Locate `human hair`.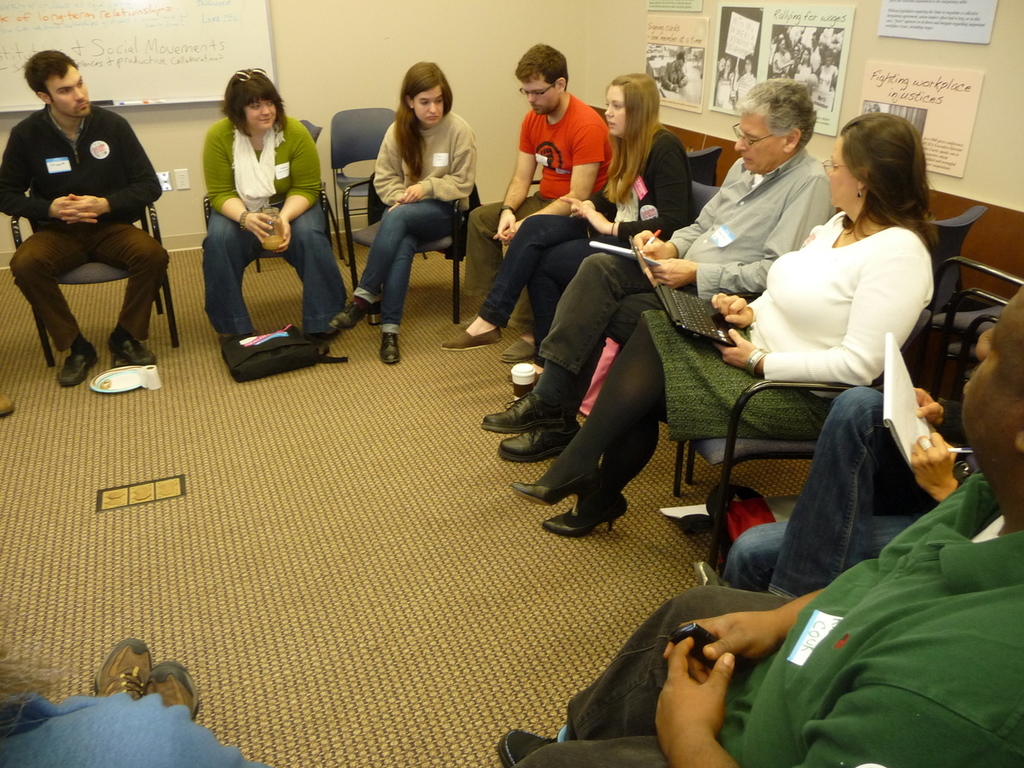
Bounding box: locate(812, 102, 939, 255).
